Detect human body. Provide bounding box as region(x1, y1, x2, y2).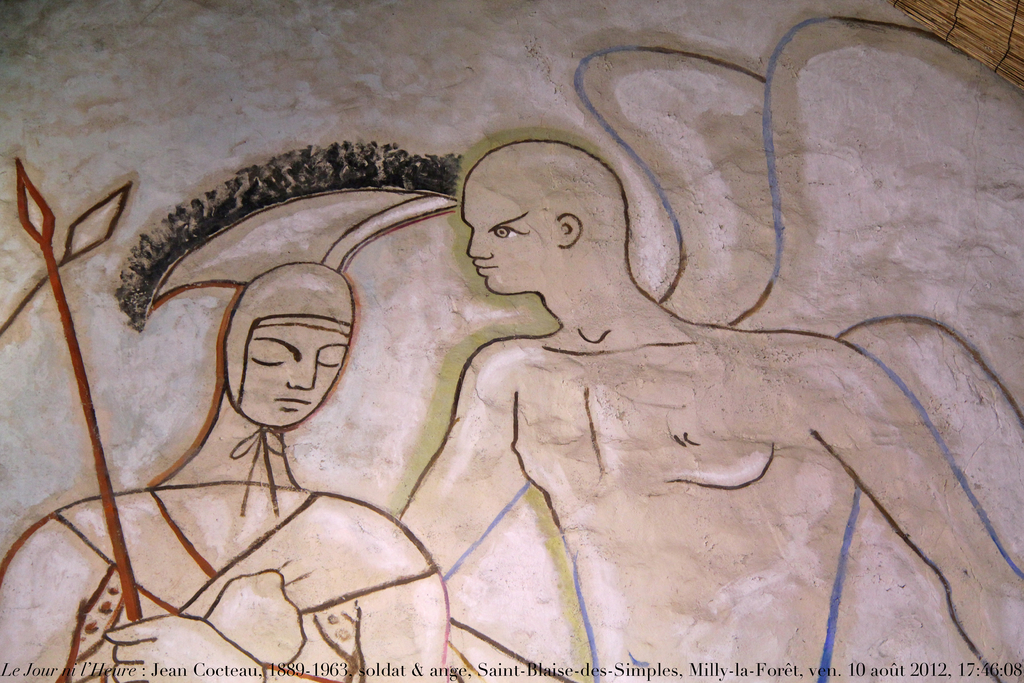
region(0, 265, 457, 682).
